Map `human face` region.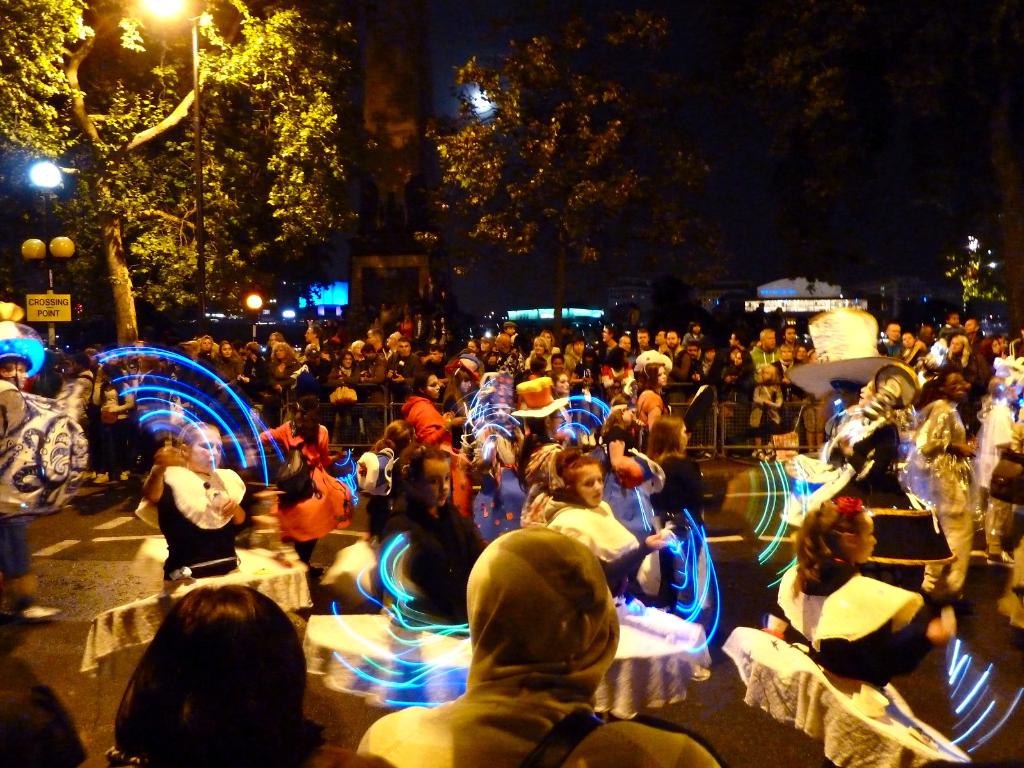
Mapped to x1=622, y1=338, x2=632, y2=351.
